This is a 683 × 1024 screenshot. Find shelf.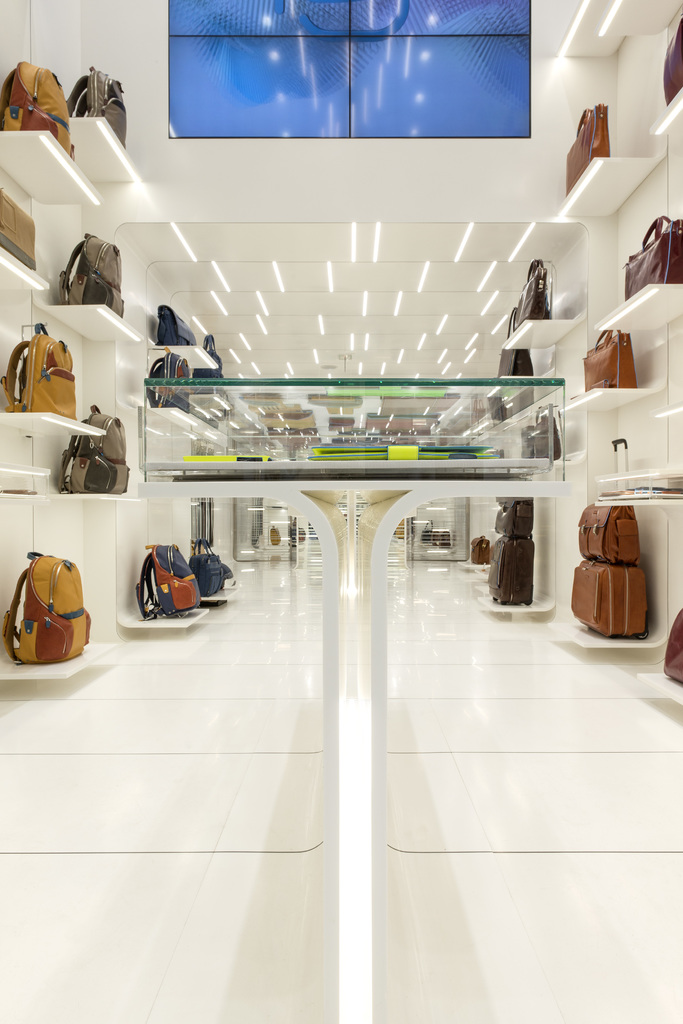
Bounding box: (1,123,106,198).
